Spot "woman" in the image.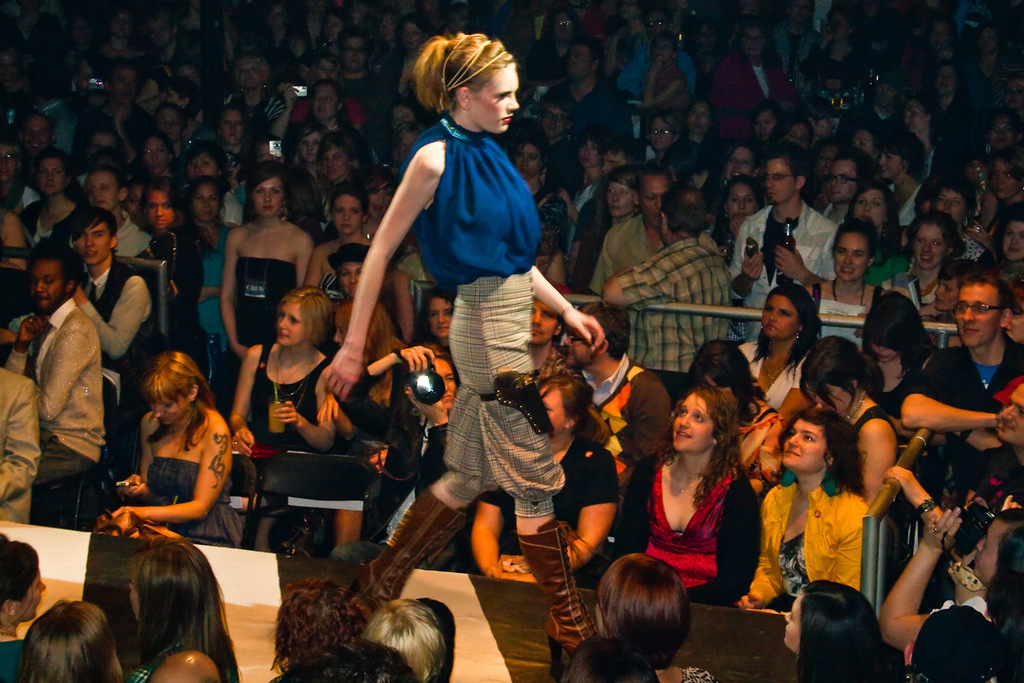
"woman" found at bbox(806, 335, 924, 566).
